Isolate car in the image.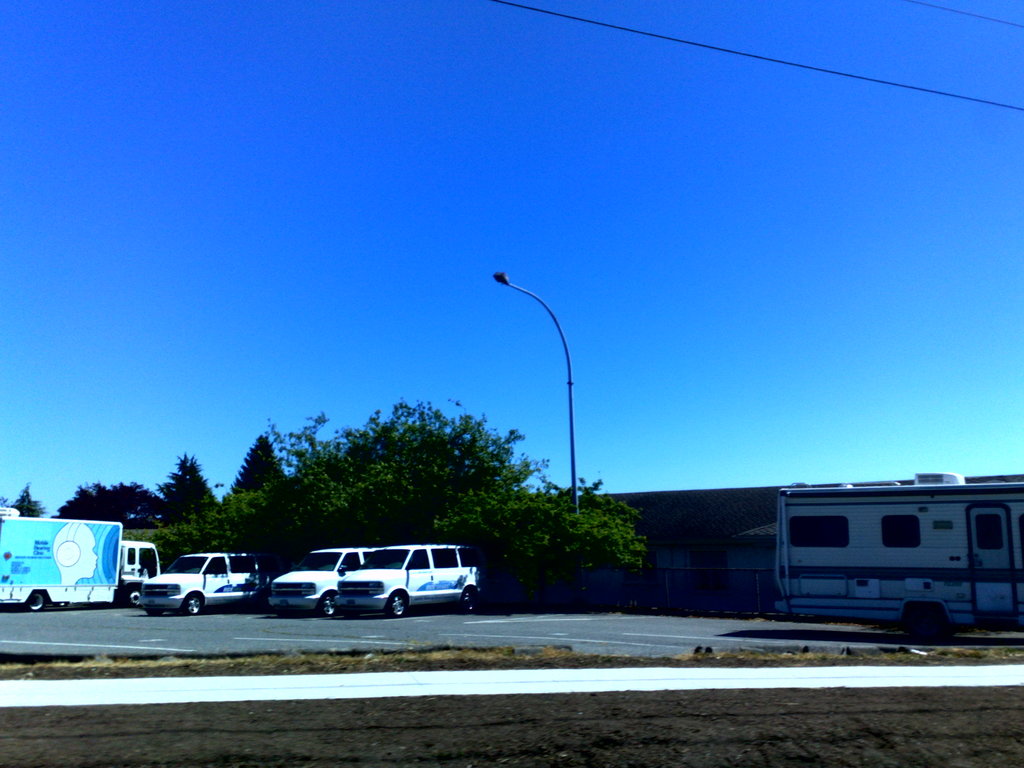
Isolated region: [264,542,387,615].
